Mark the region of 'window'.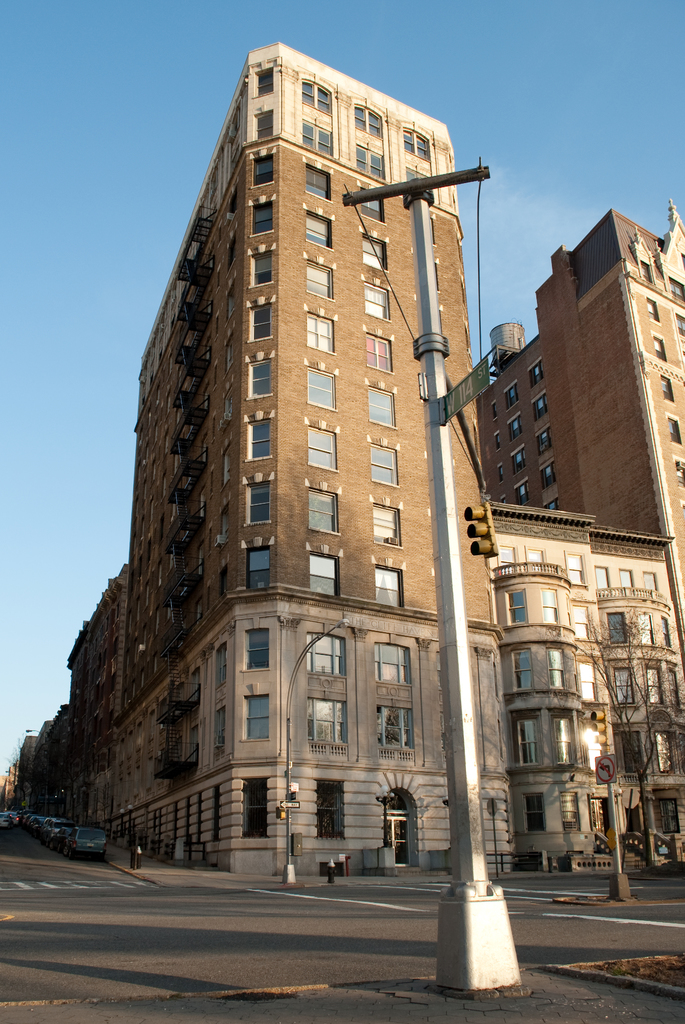
Region: [665, 413, 681, 443].
